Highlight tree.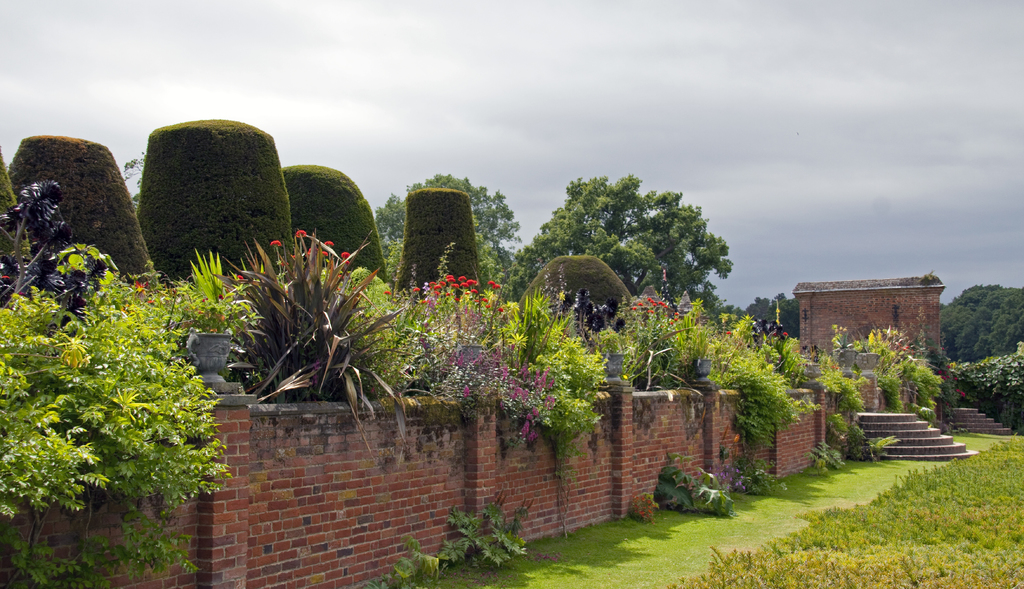
Highlighted region: 502:175:735:308.
